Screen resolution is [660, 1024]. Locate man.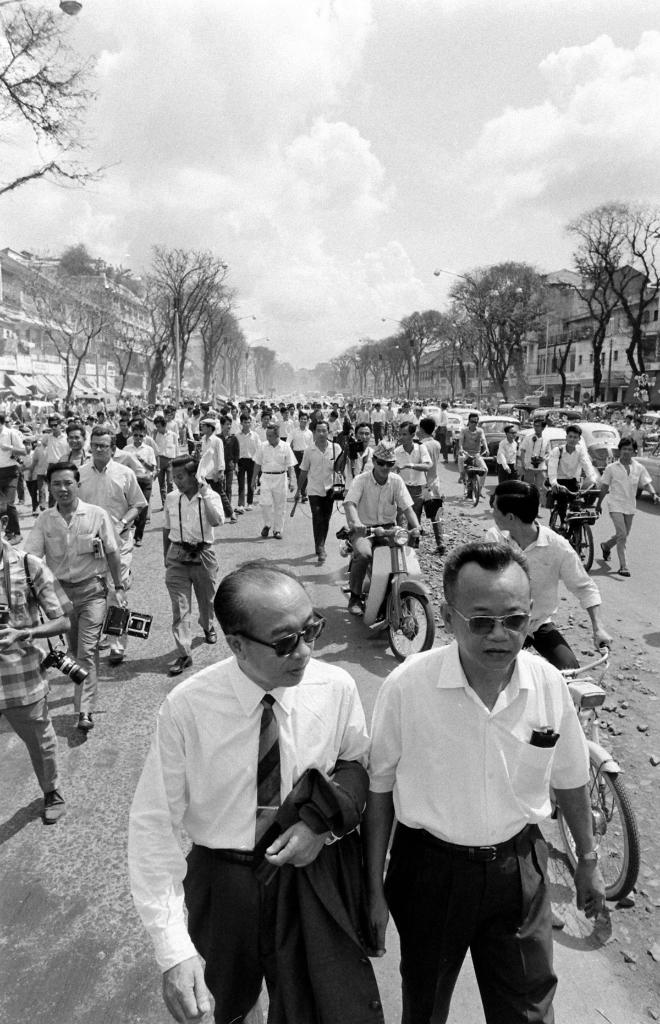
Rect(305, 401, 313, 412).
